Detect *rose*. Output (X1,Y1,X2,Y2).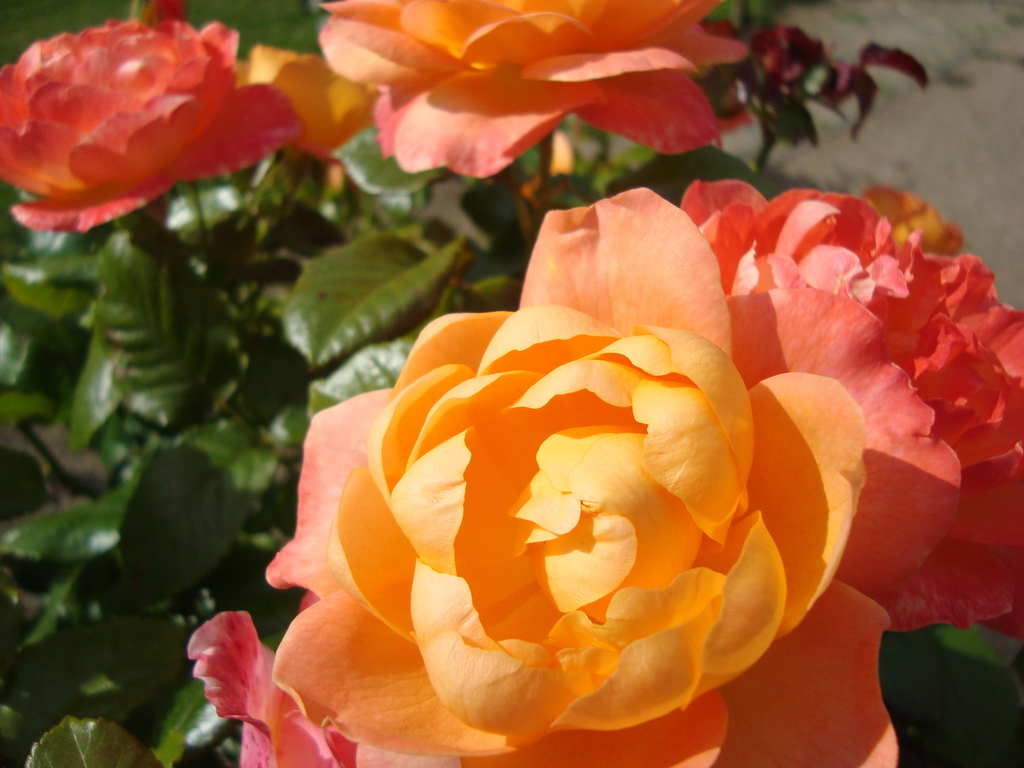
(235,44,375,159).
